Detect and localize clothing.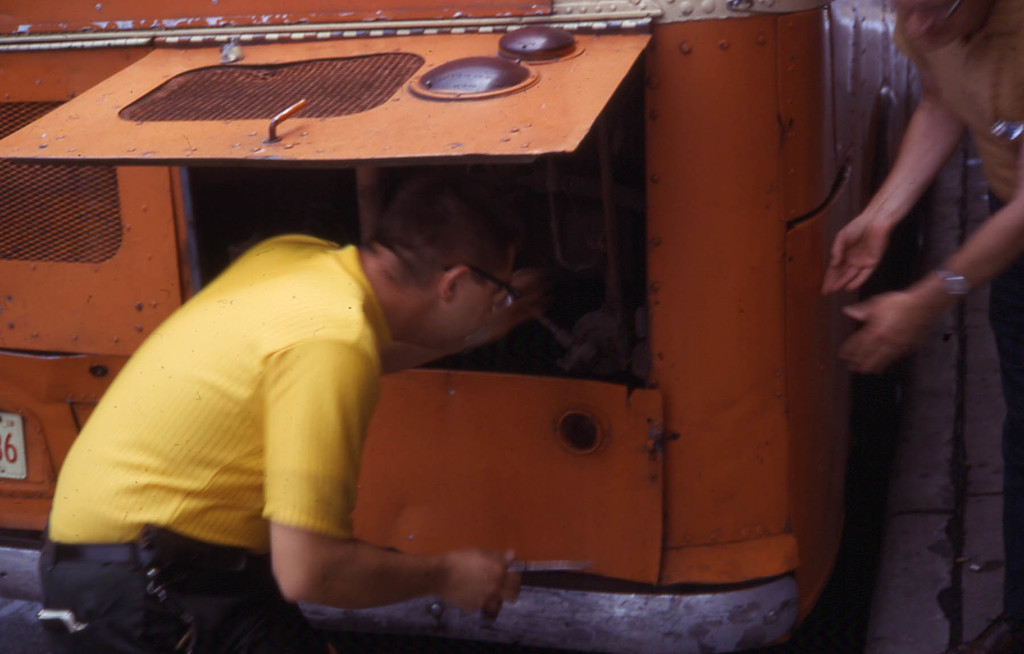
Localized at [x1=37, y1=228, x2=400, y2=652].
